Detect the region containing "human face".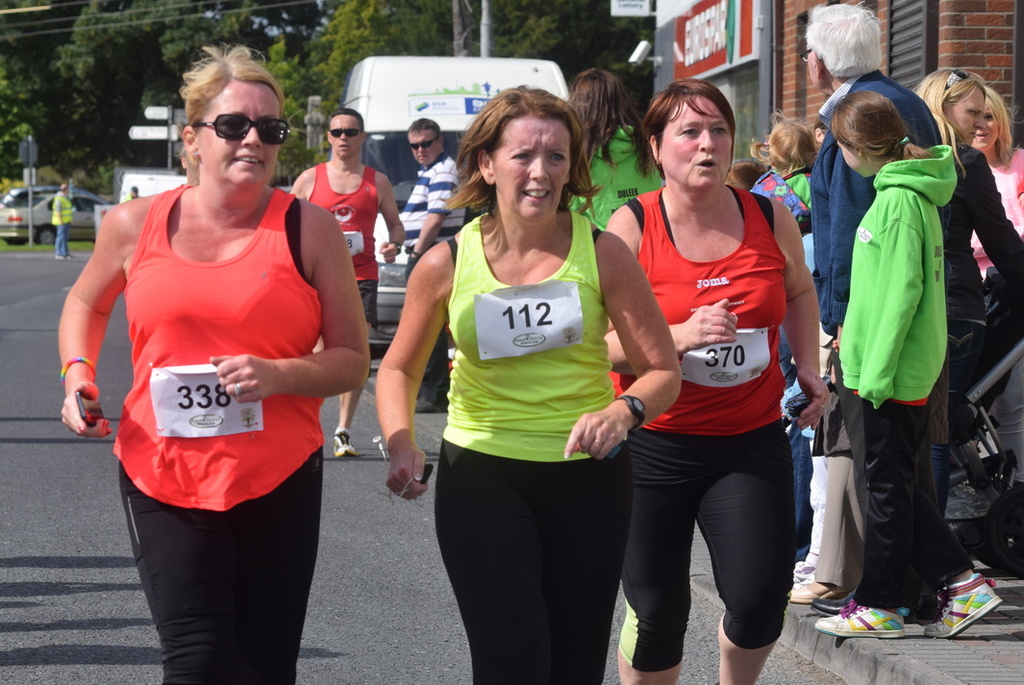
detection(493, 117, 577, 228).
